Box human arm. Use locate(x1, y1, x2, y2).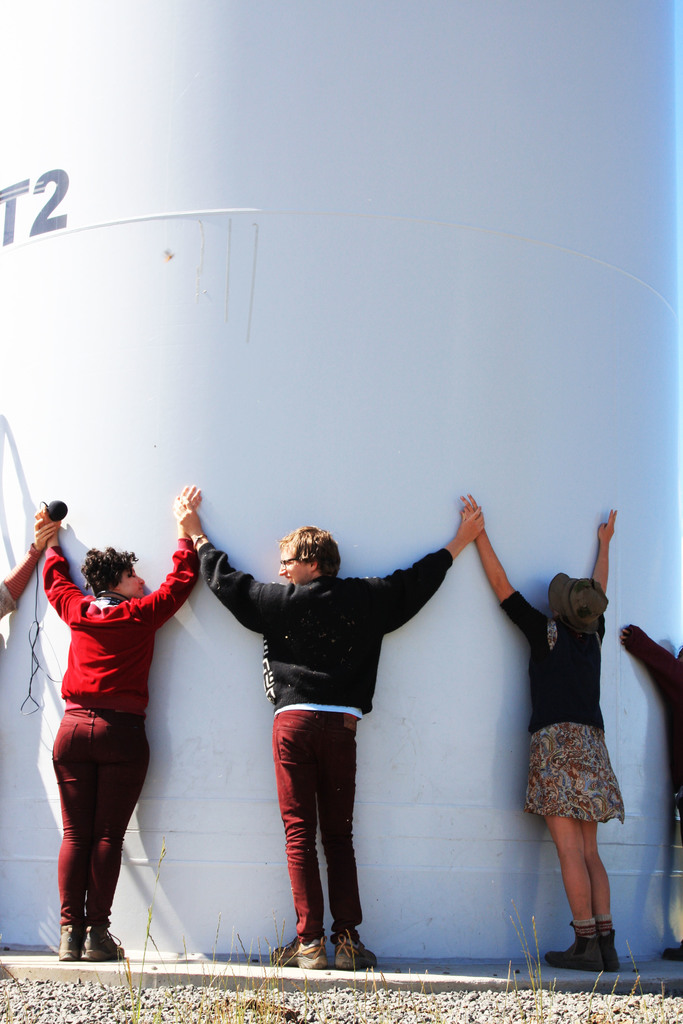
locate(181, 491, 279, 634).
